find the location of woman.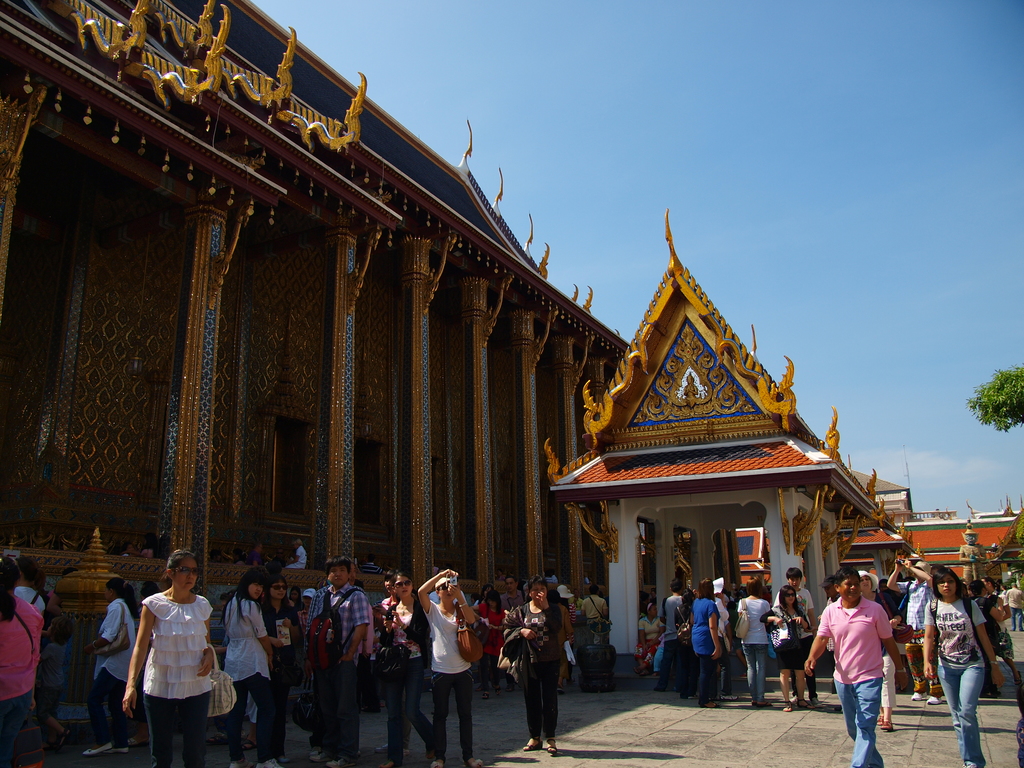
Location: x1=111 y1=549 x2=216 y2=755.
